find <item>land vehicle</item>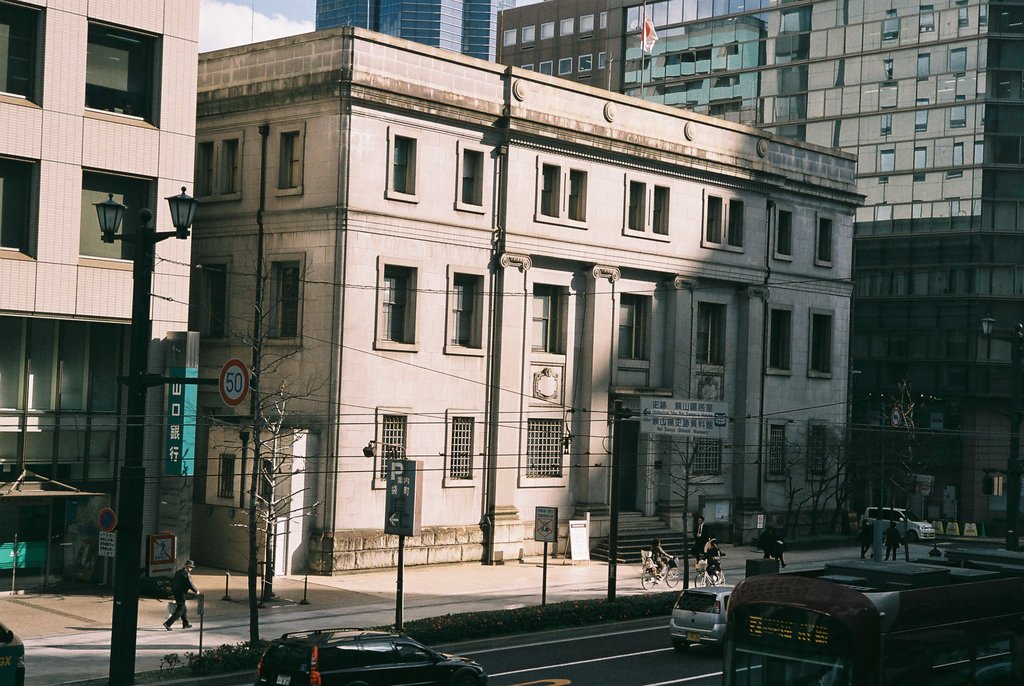
876/509/938/543
